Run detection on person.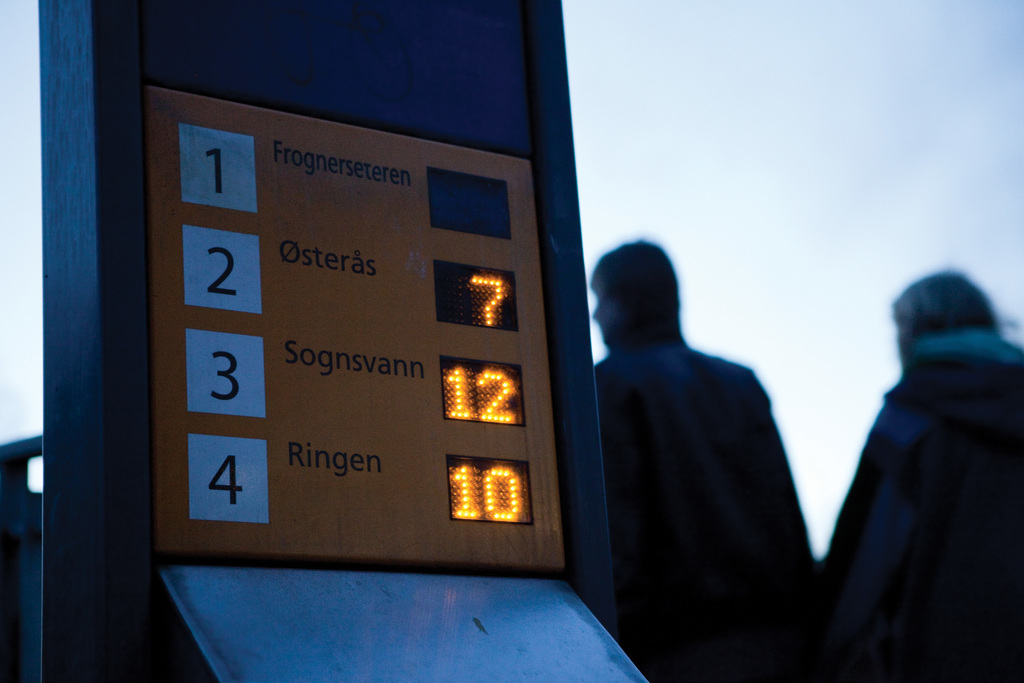
Result: x1=817 y1=270 x2=1023 y2=682.
